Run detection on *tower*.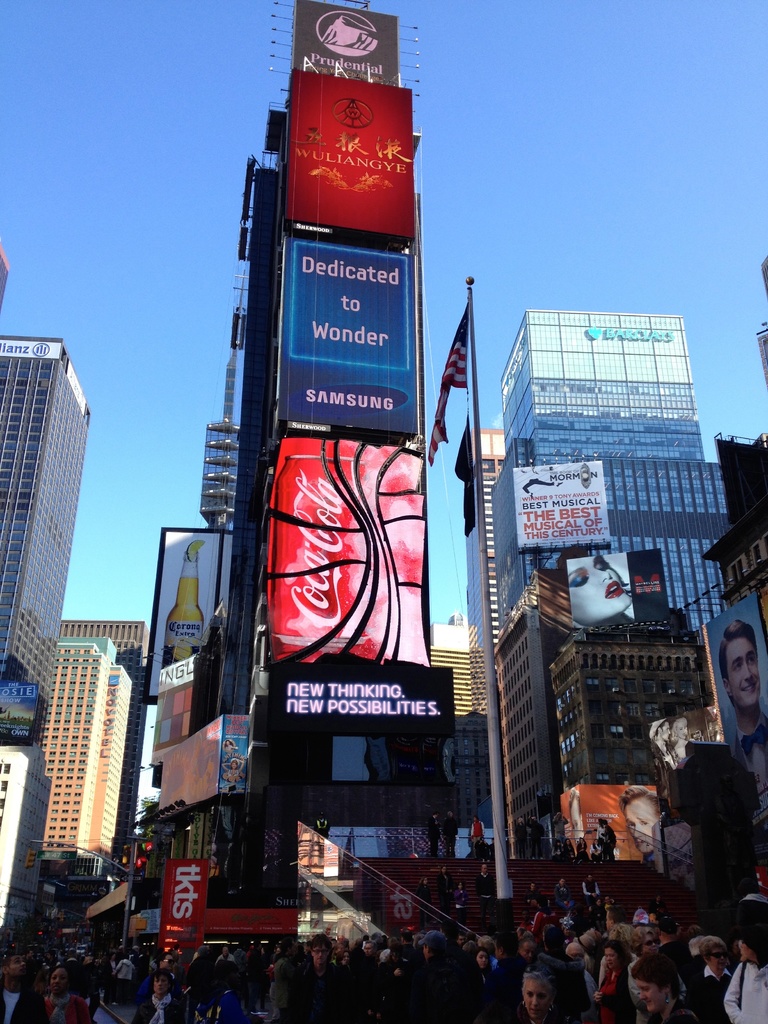
Result: x1=0, y1=342, x2=93, y2=731.
